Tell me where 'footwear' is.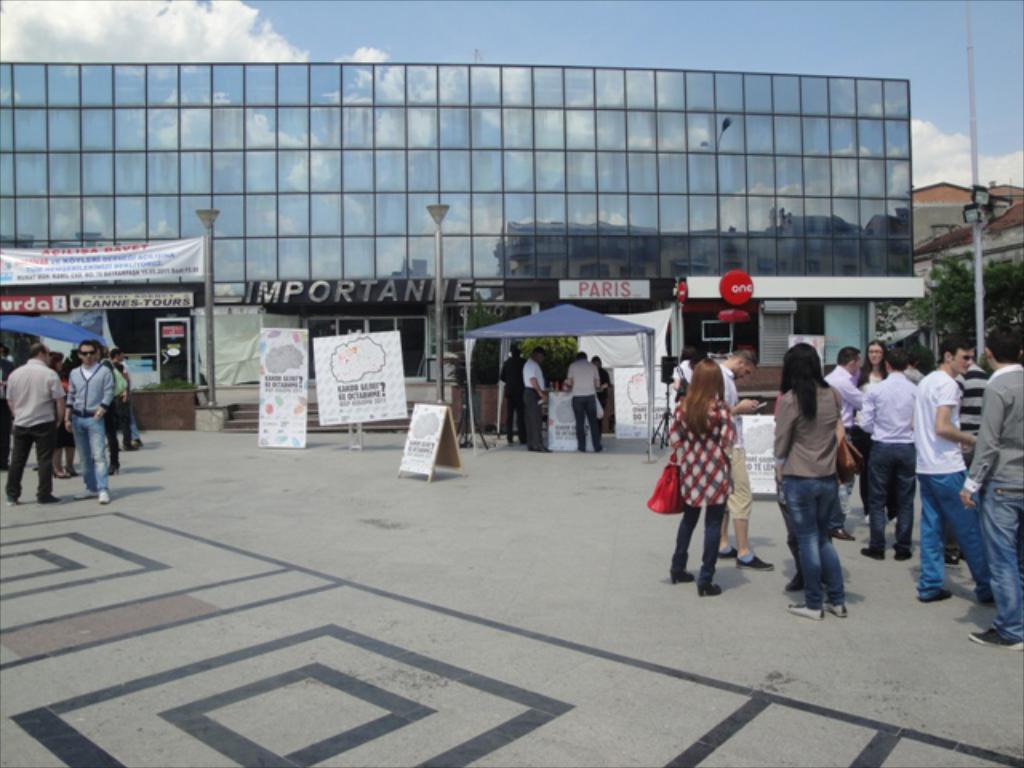
'footwear' is at [x1=8, y1=493, x2=24, y2=510].
